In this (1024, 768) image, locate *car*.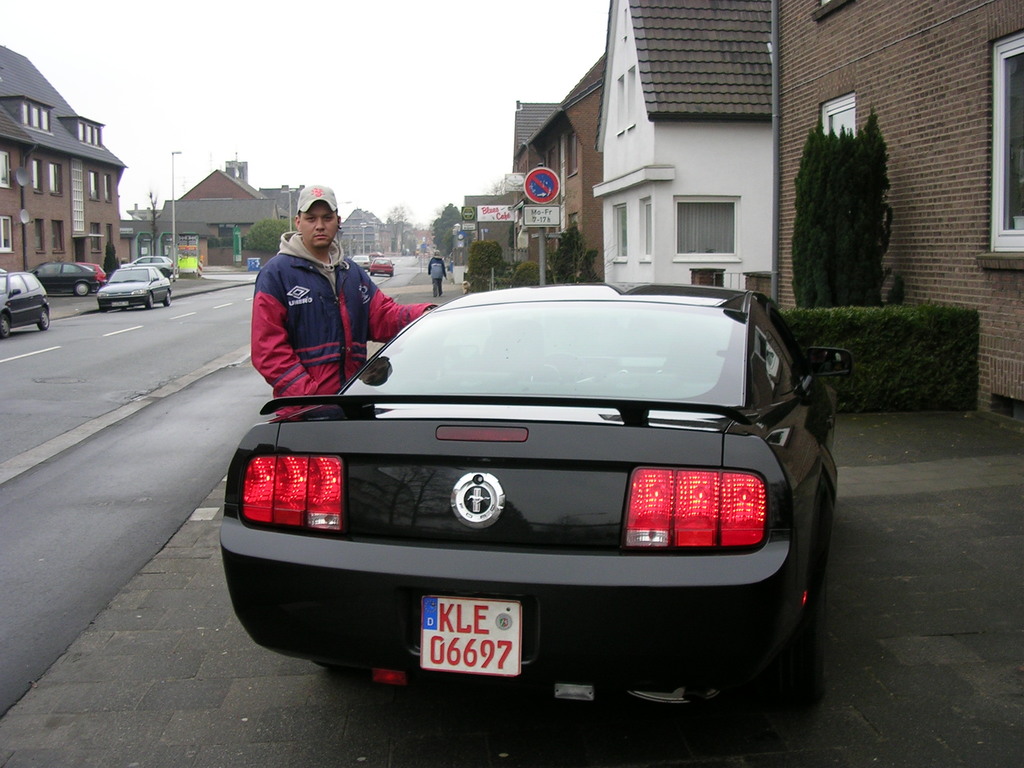
Bounding box: Rect(122, 256, 178, 277).
